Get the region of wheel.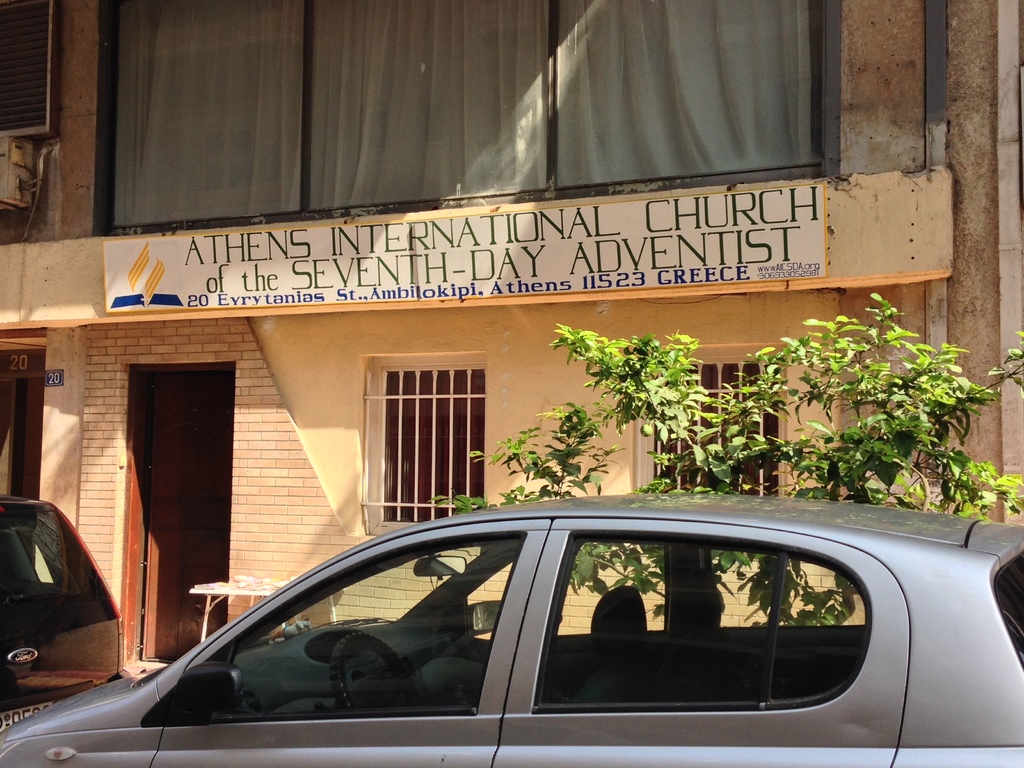
324/625/427/713.
